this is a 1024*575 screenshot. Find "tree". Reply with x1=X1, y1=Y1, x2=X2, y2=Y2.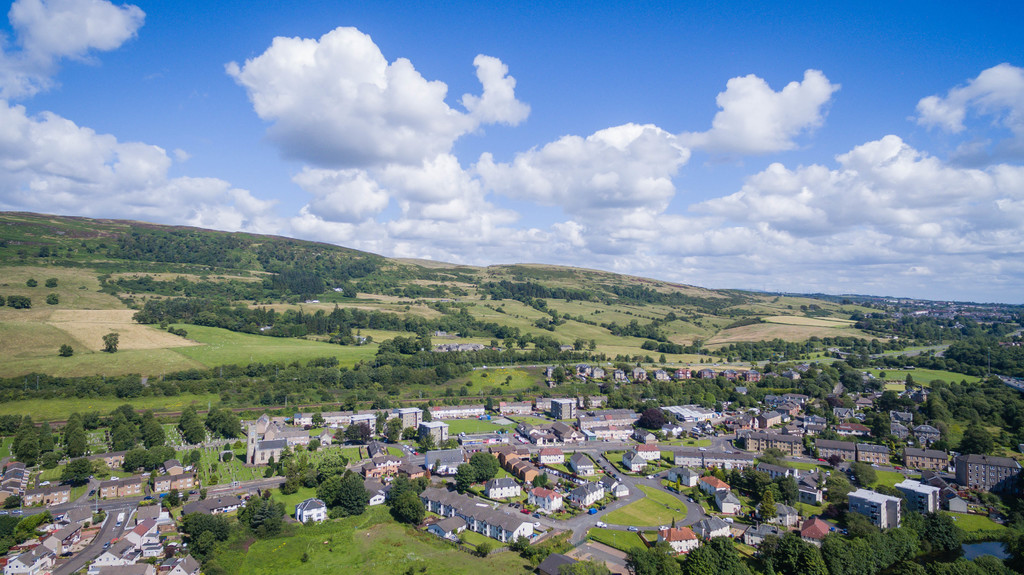
x1=58, y1=344, x2=75, y2=359.
